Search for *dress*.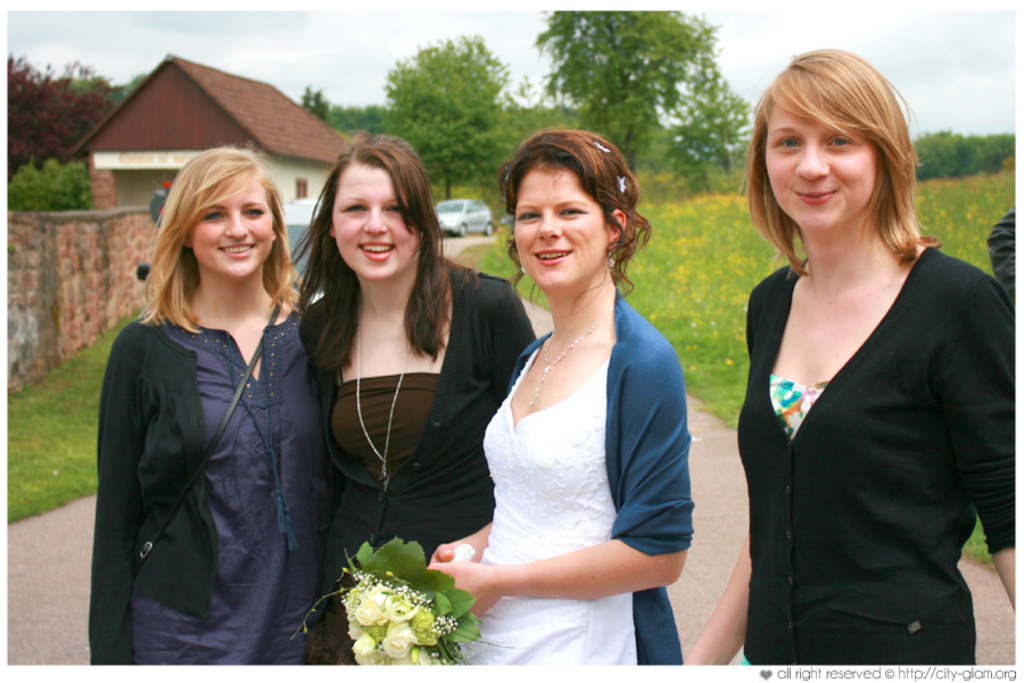
Found at select_region(90, 310, 311, 665).
